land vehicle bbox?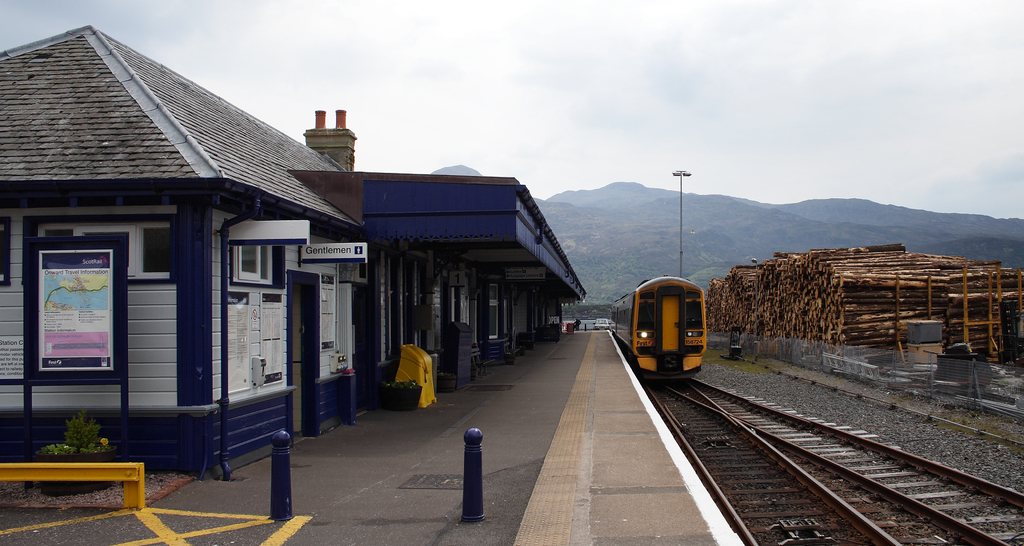
locate(612, 279, 717, 378)
